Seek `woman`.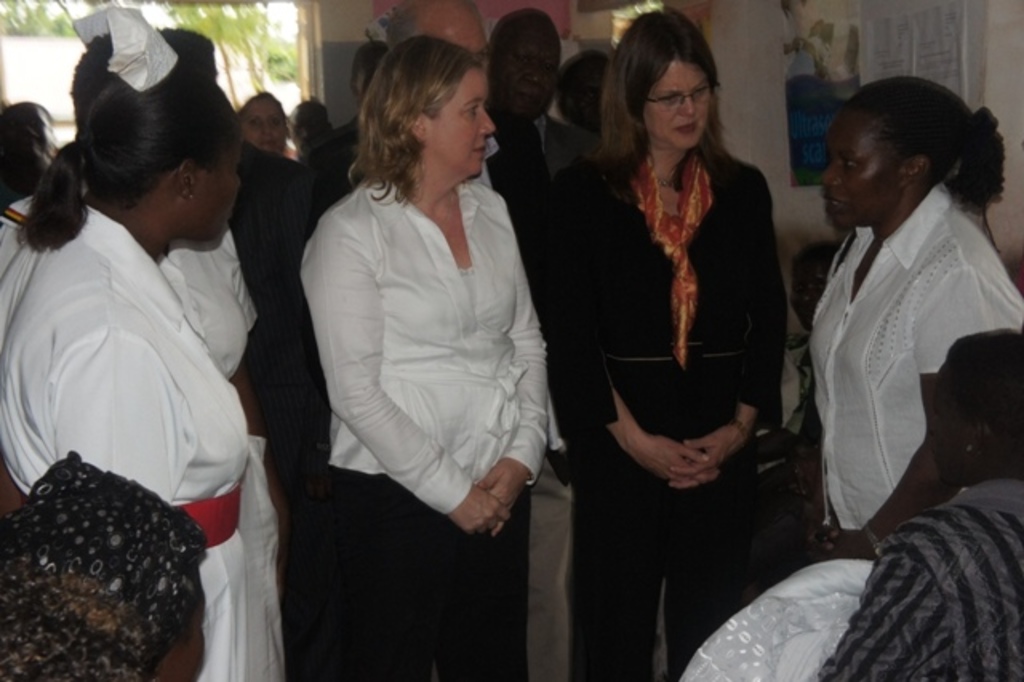
[x1=784, y1=77, x2=1022, y2=568].
